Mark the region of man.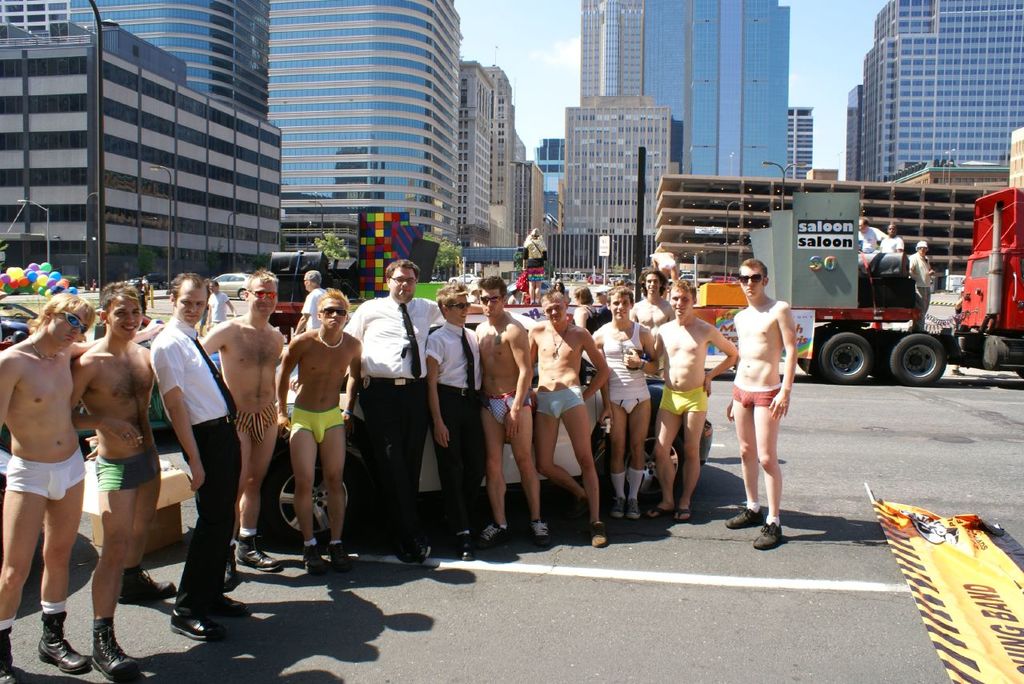
Region: bbox(0, 290, 167, 683).
